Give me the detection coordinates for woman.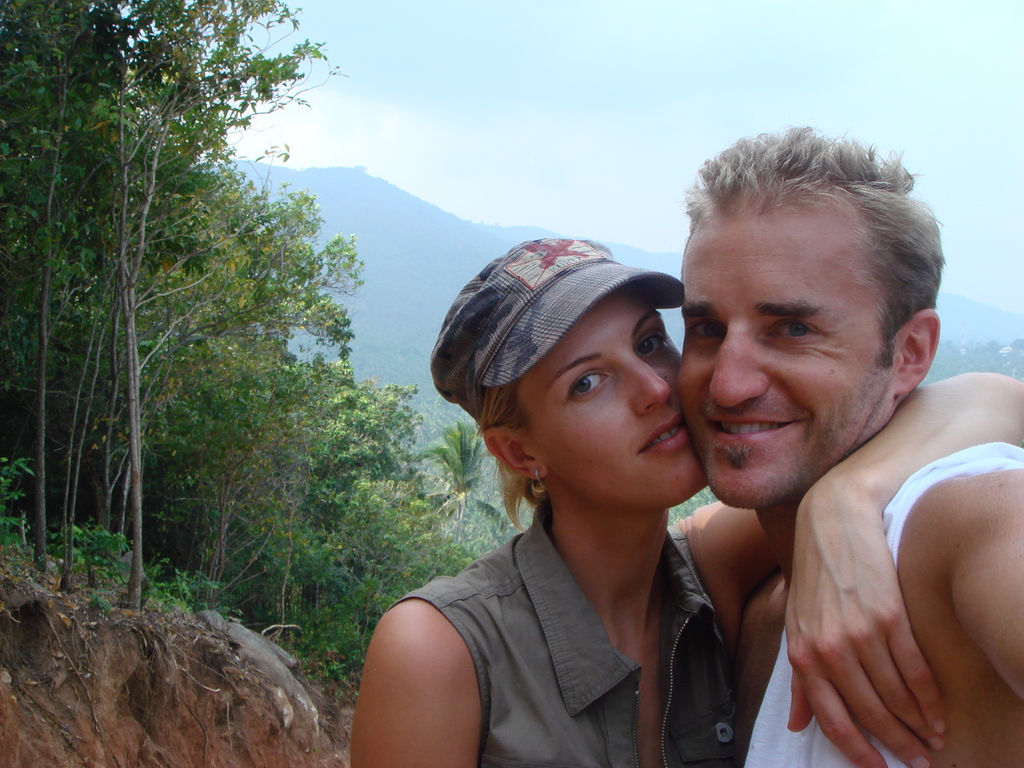
bbox(346, 236, 1023, 767).
